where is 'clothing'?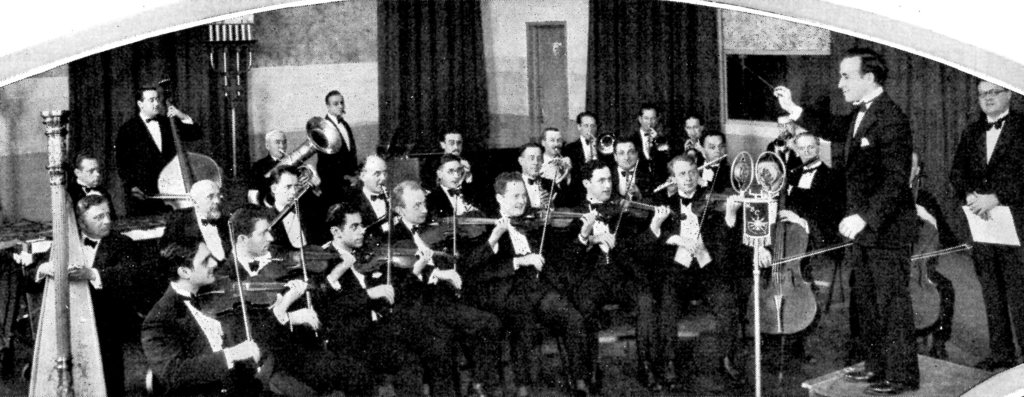
131:279:275:396.
